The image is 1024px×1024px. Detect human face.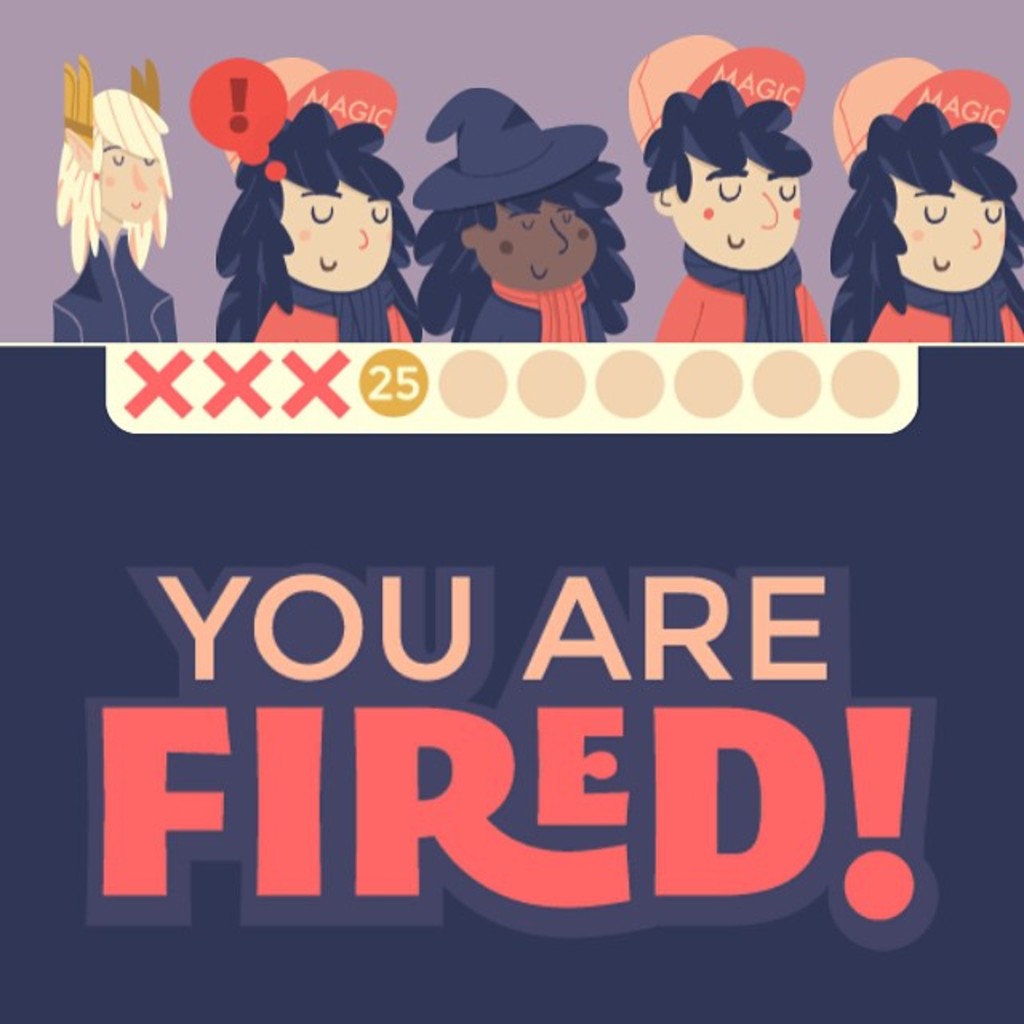
Detection: locate(277, 171, 398, 294).
